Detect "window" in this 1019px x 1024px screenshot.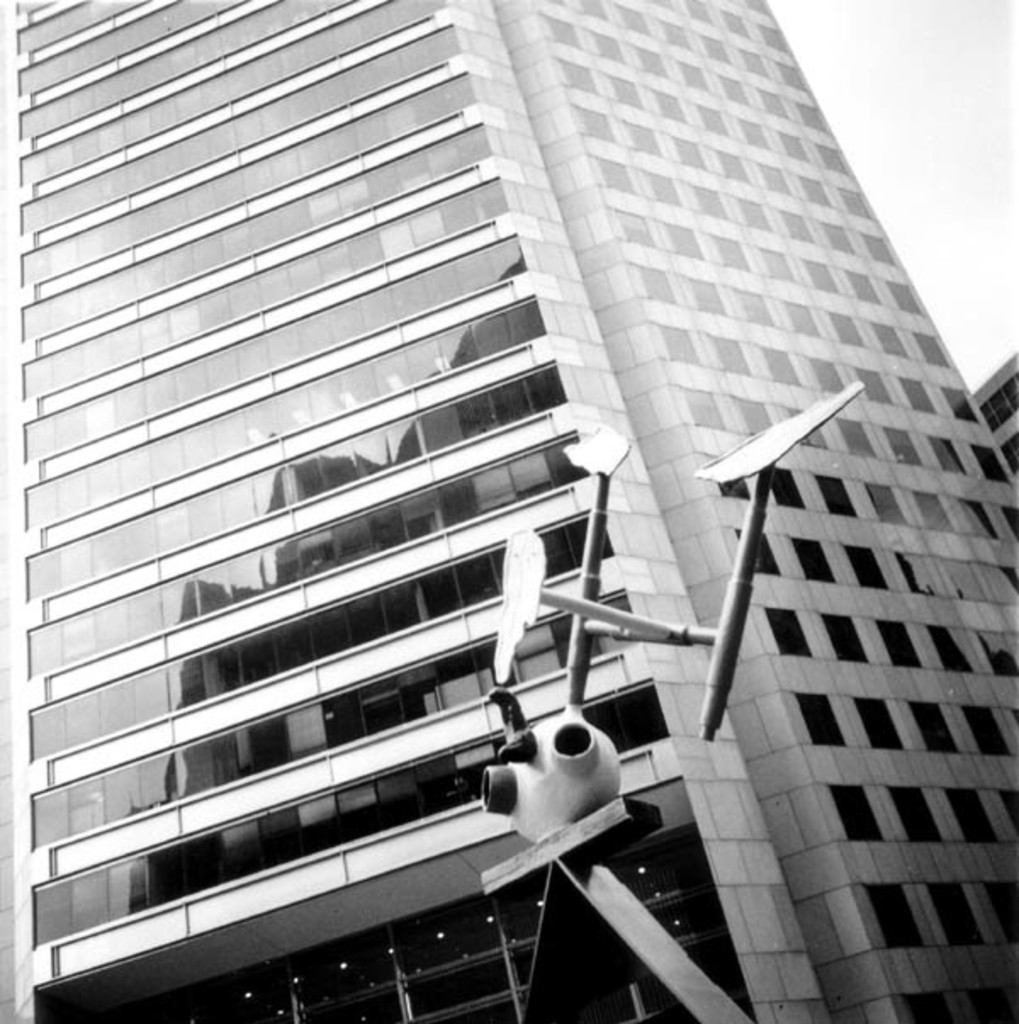
Detection: pyautogui.locateOnScreen(749, 284, 773, 329).
